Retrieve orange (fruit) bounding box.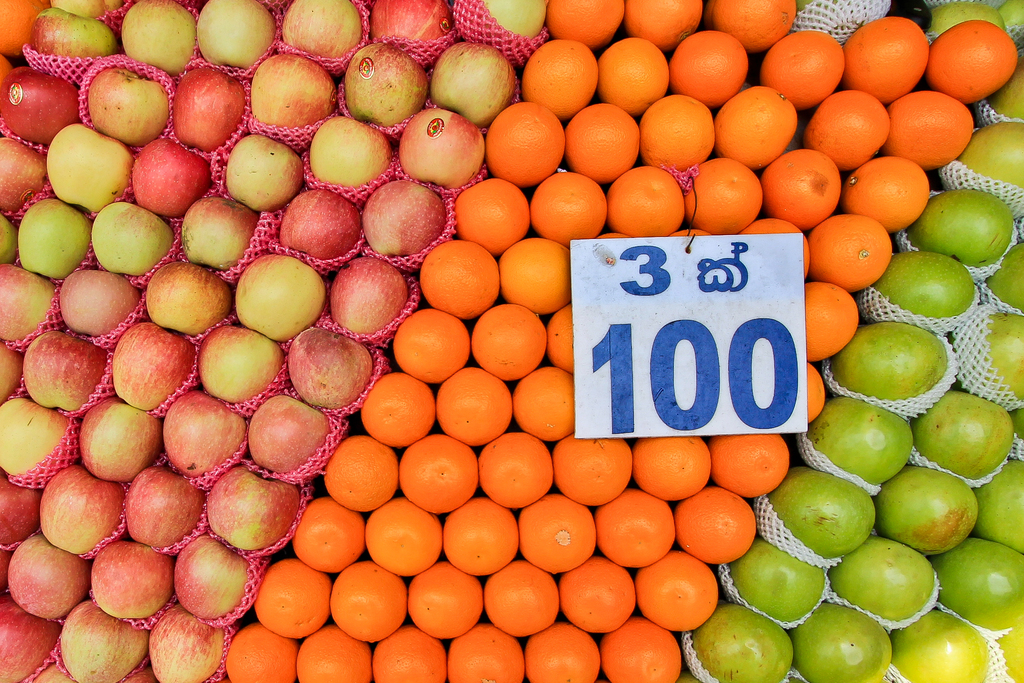
Bounding box: box=[554, 559, 636, 632].
